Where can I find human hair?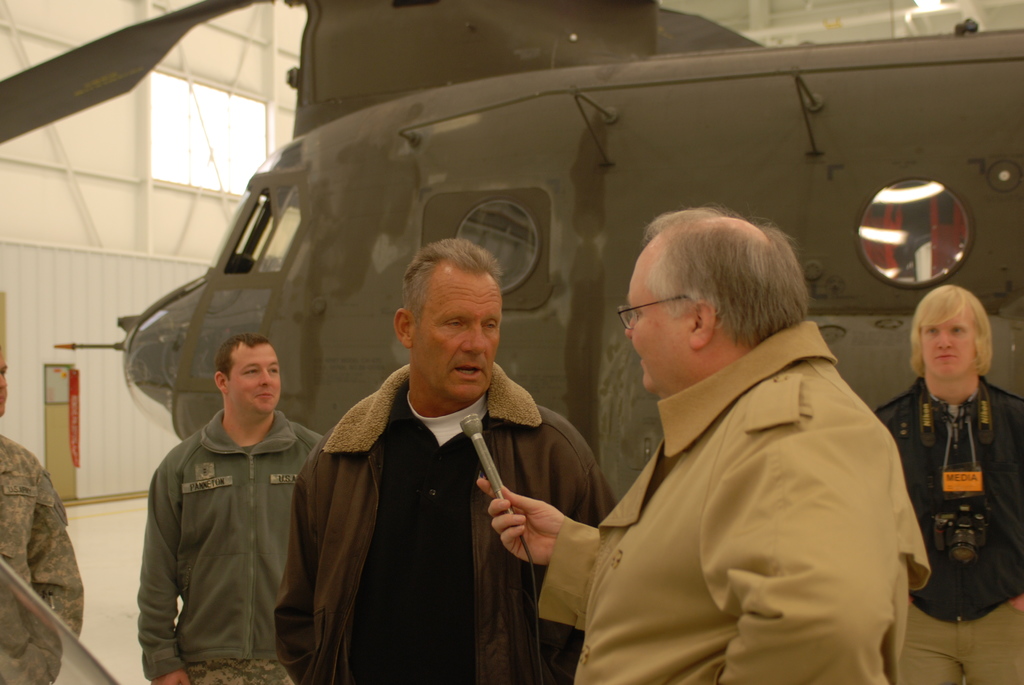
You can find it at {"x1": 214, "y1": 333, "x2": 268, "y2": 386}.
